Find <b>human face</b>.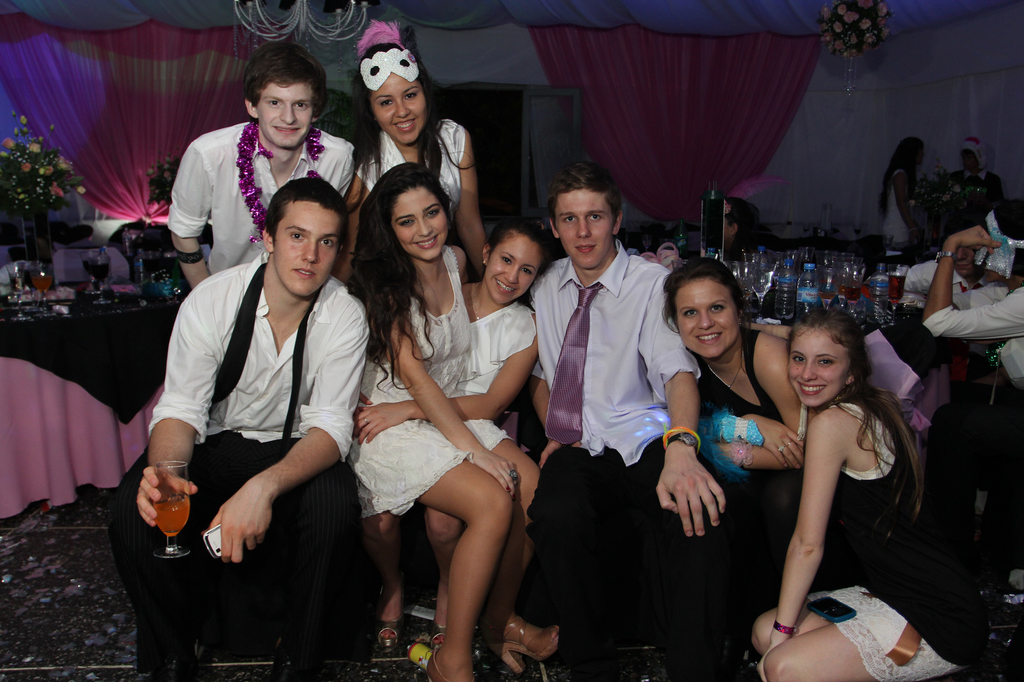
[787, 335, 846, 411].
